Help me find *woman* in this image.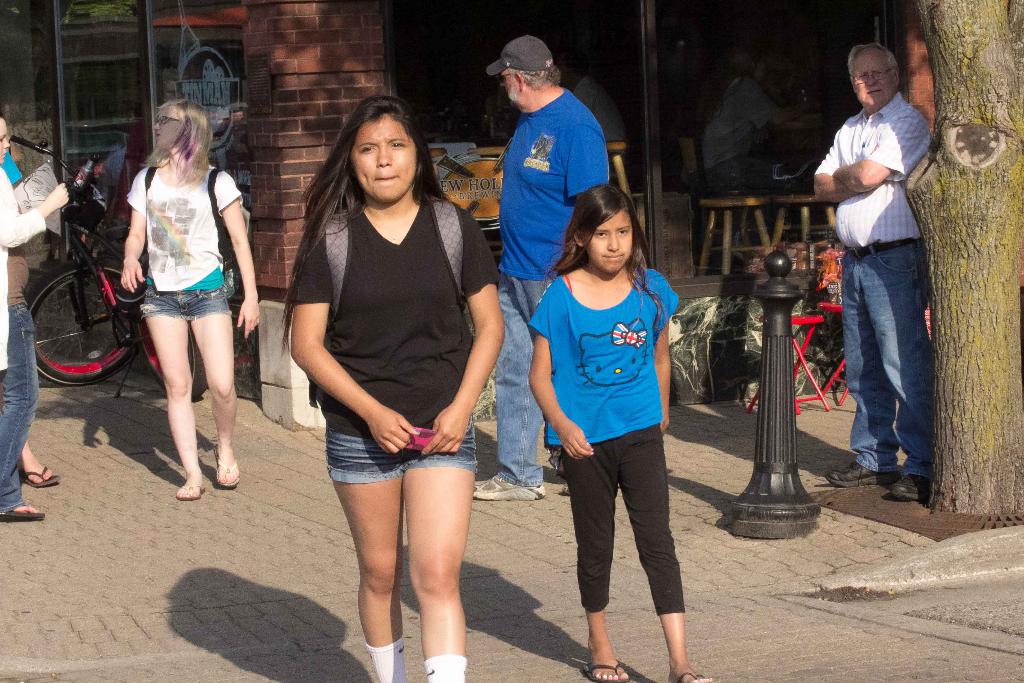
Found it: left=120, top=94, right=264, bottom=501.
